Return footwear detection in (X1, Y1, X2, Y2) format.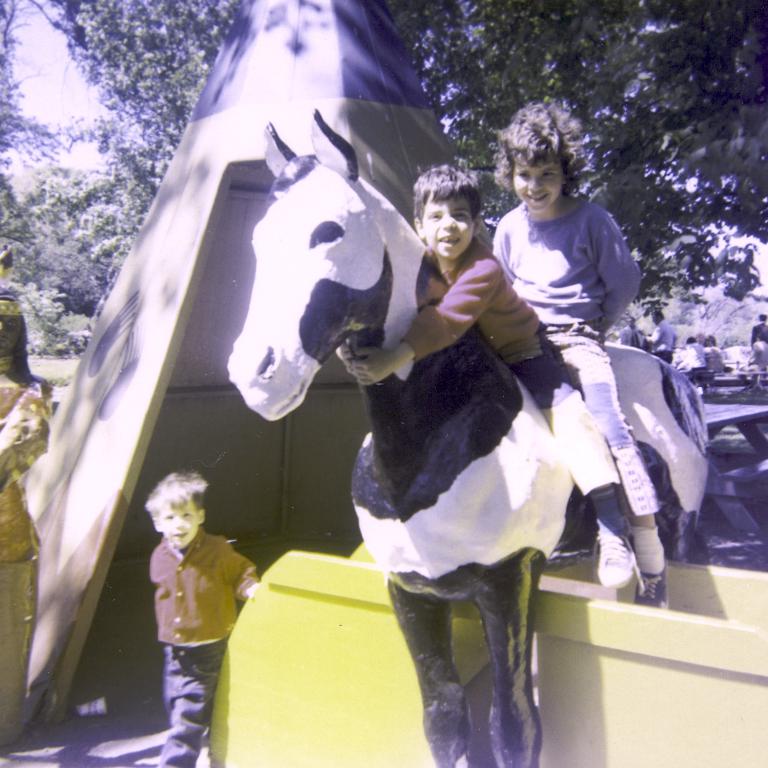
(637, 546, 668, 614).
